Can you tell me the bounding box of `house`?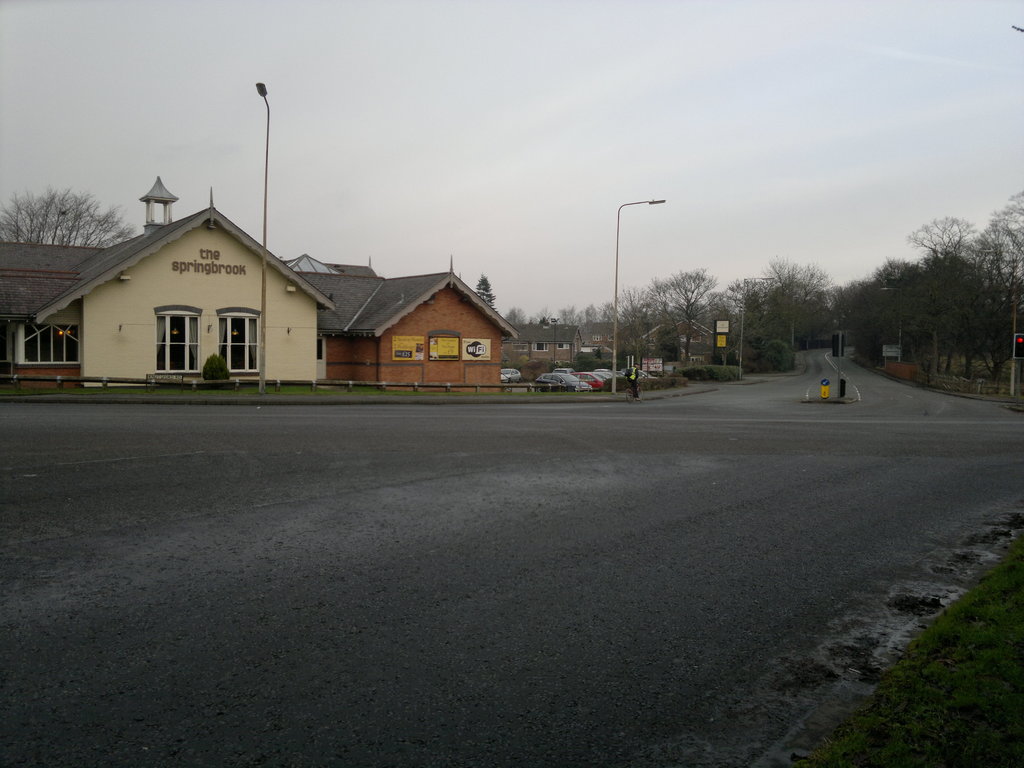
<region>0, 219, 116, 372</region>.
